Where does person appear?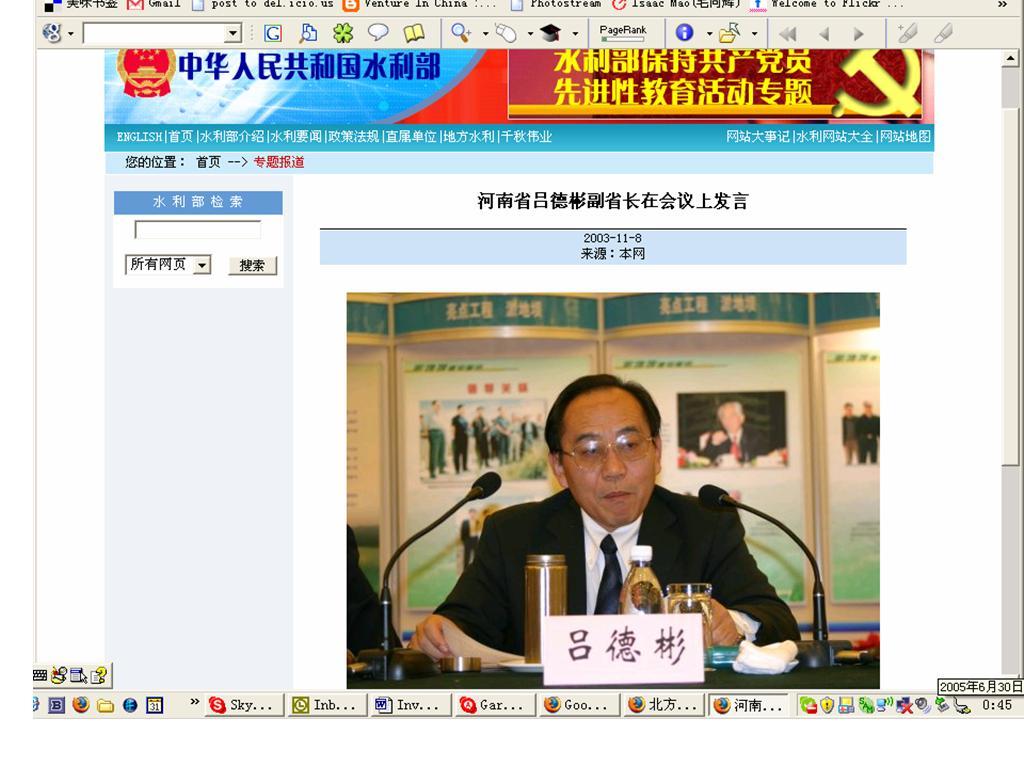
Appears at left=450, top=404, right=468, bottom=471.
